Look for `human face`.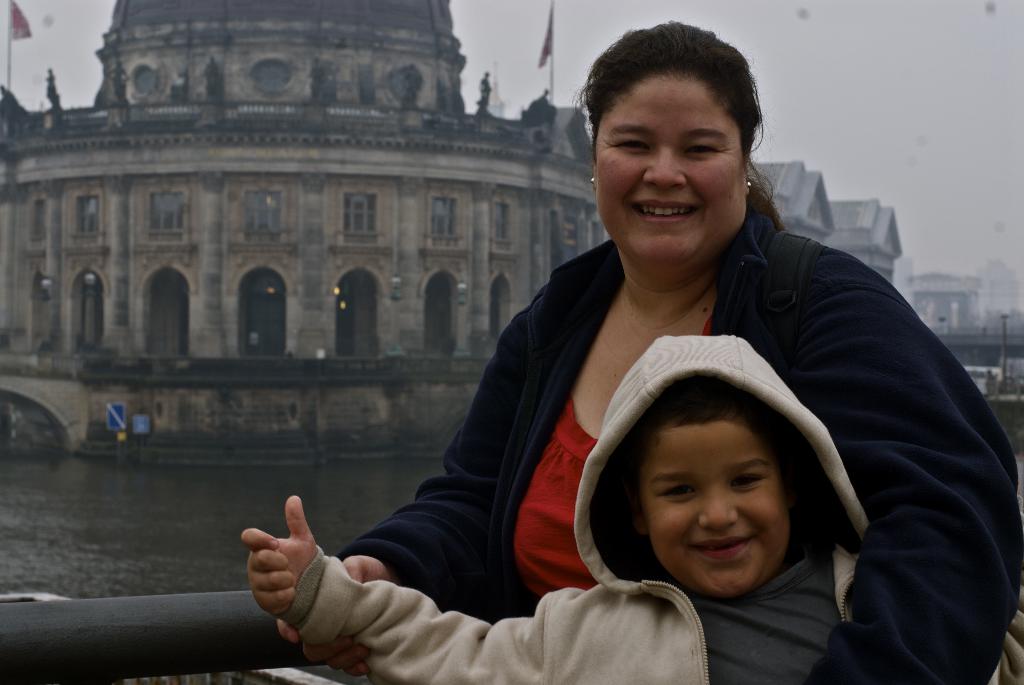
Found: rect(586, 65, 751, 261).
